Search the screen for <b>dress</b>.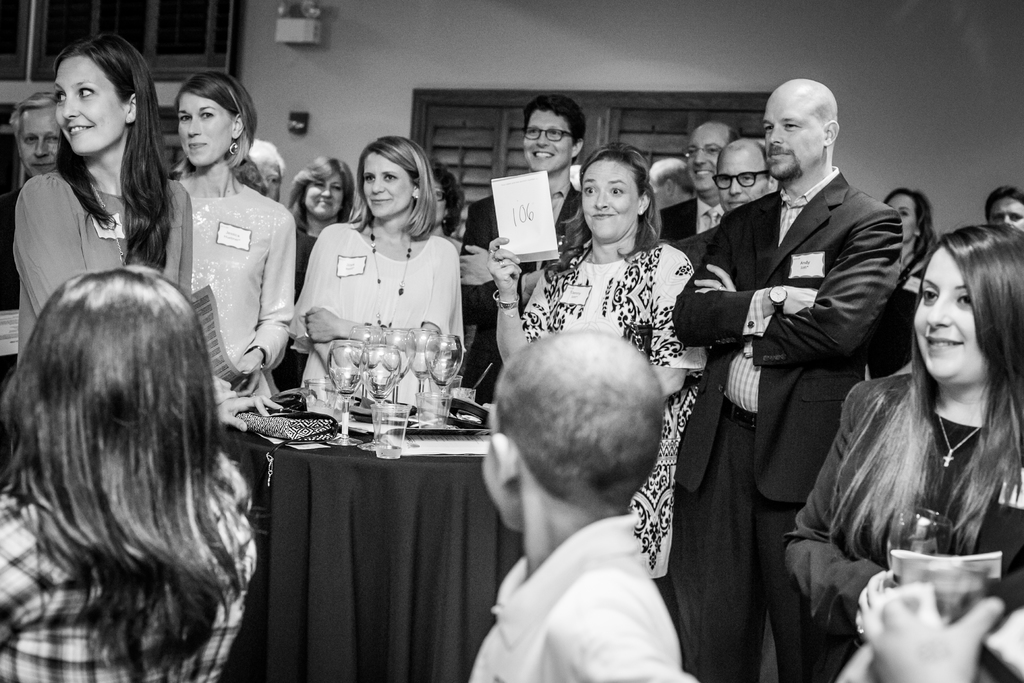
Found at [left=521, top=241, right=707, bottom=580].
